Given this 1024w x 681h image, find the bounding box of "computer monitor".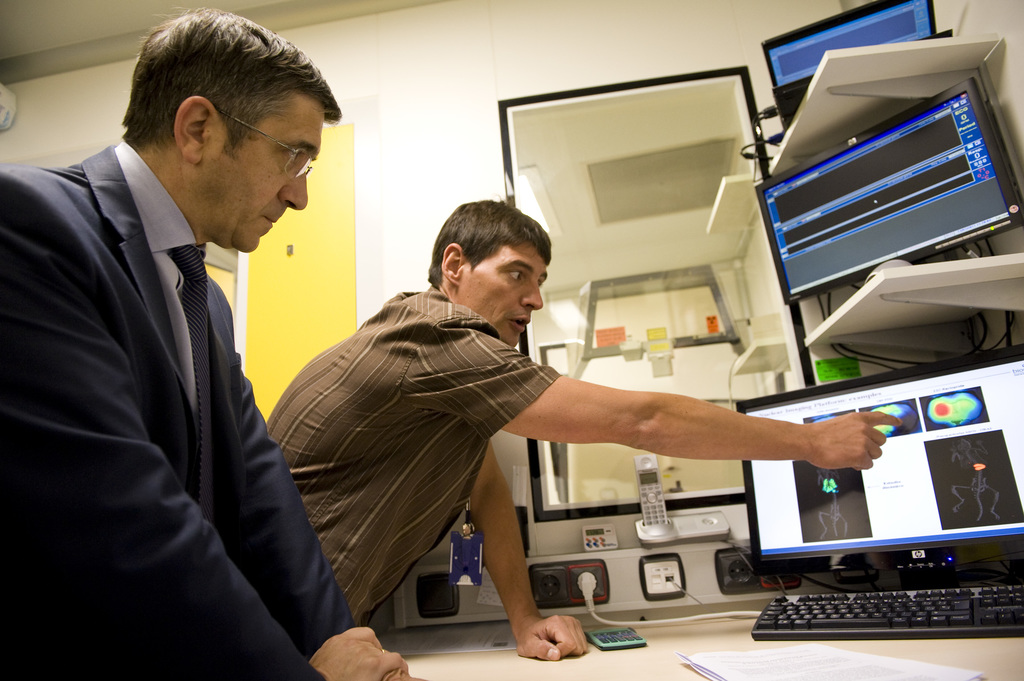
locate(717, 352, 1023, 620).
